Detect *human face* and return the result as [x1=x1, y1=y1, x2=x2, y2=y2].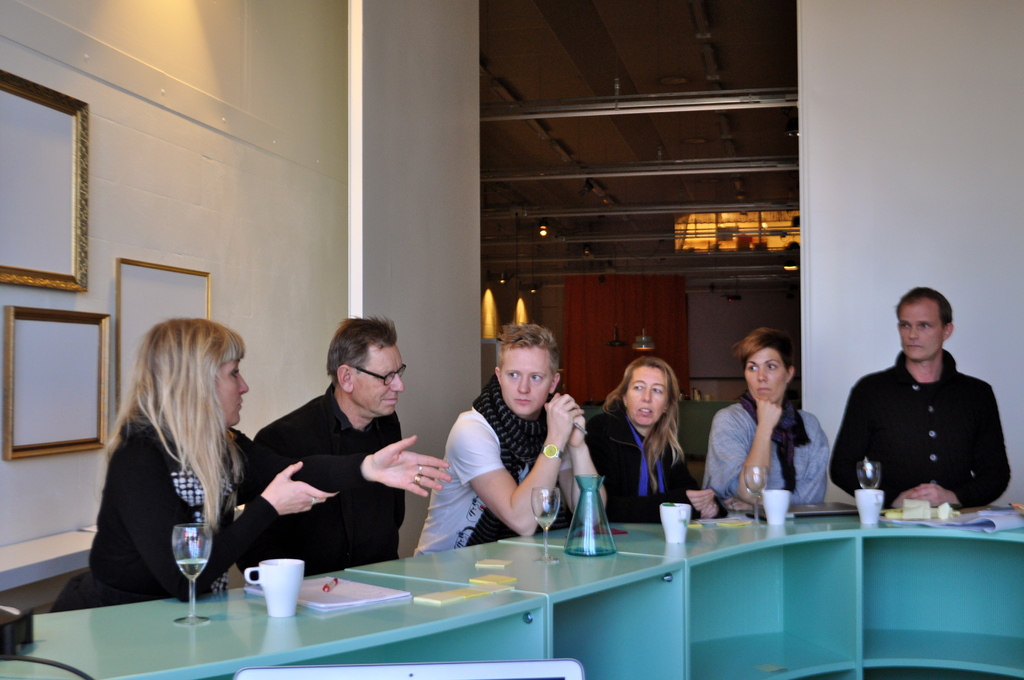
[x1=503, y1=346, x2=552, y2=415].
